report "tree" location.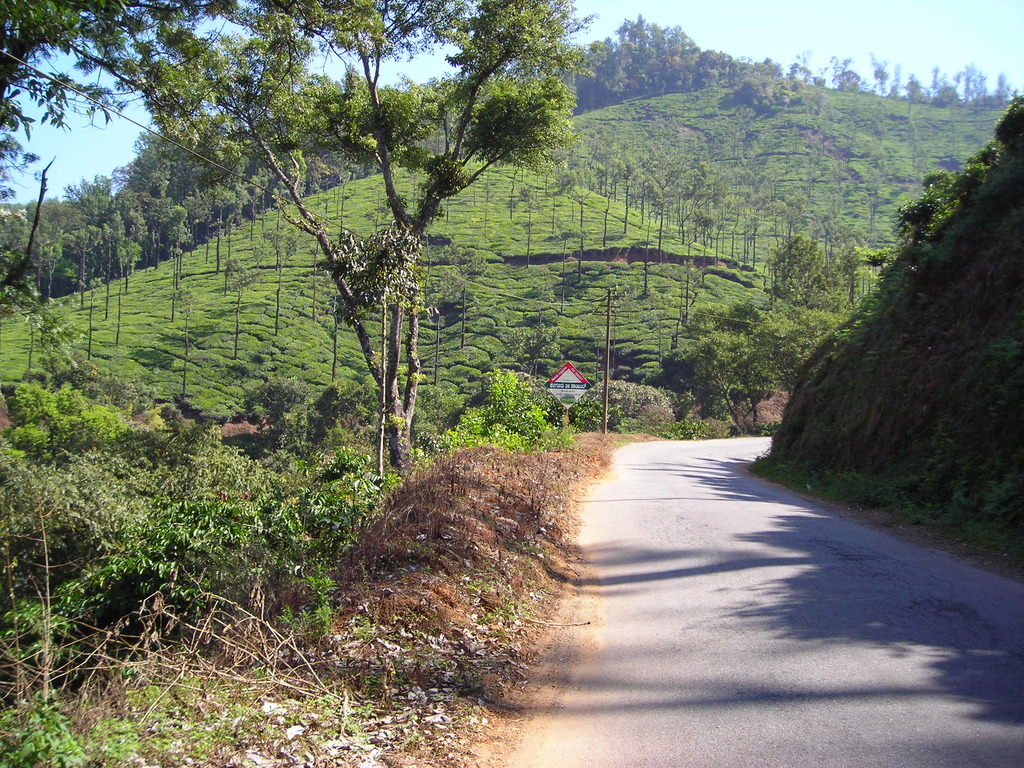
Report: left=124, top=0, right=611, bottom=475.
